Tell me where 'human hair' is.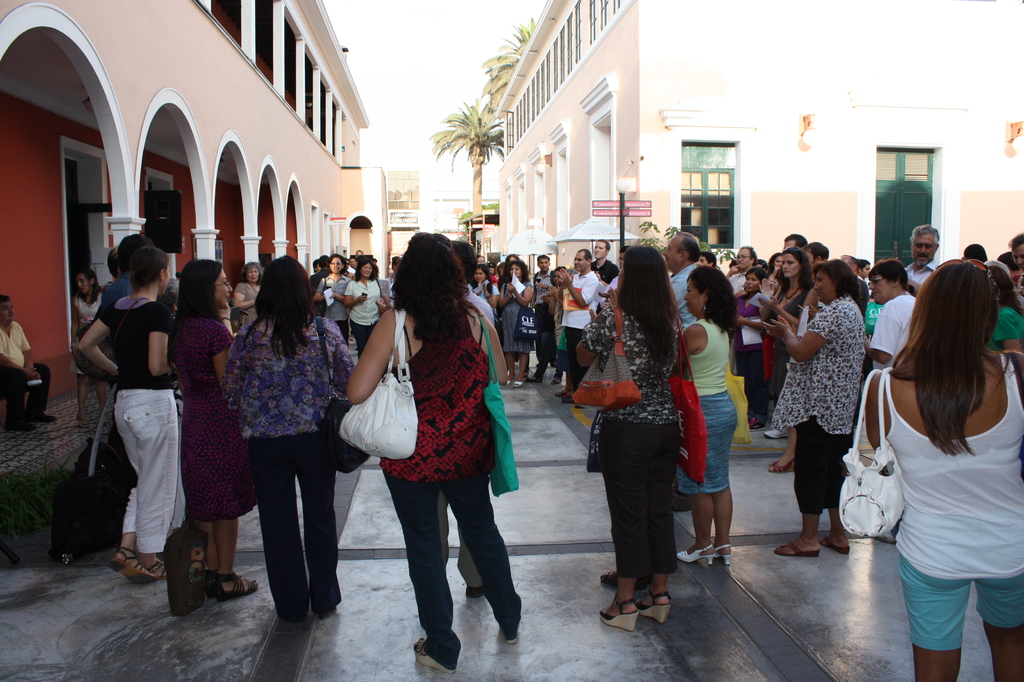
'human hair' is at (x1=676, y1=231, x2=703, y2=266).
